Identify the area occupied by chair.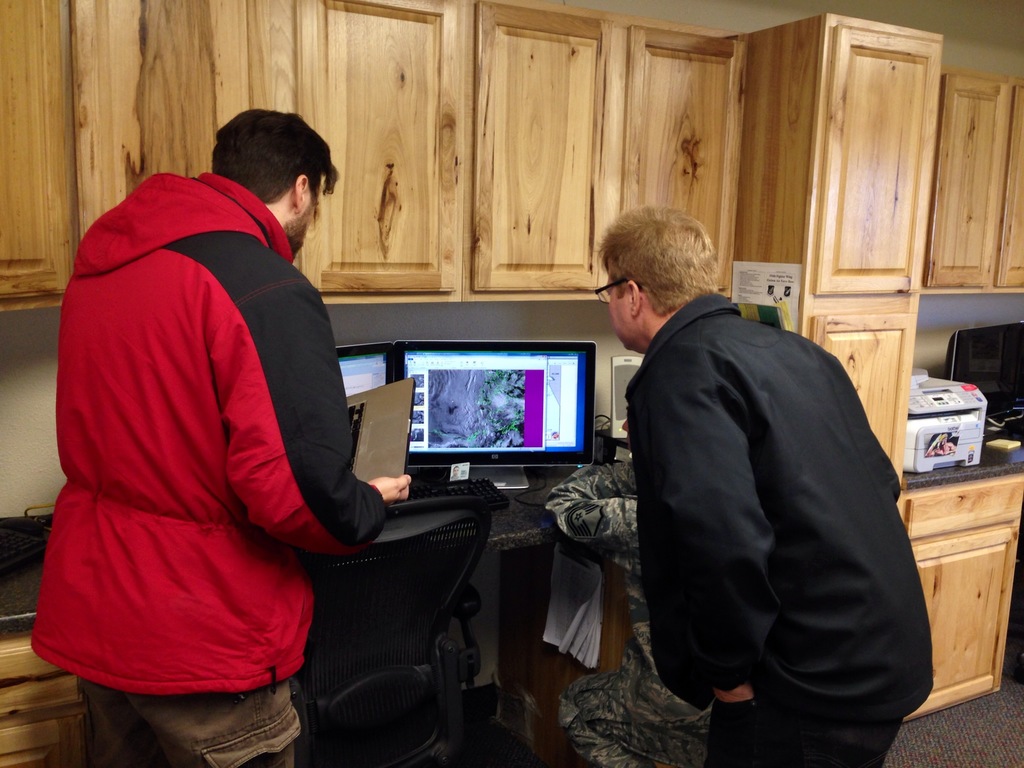
Area: 286 492 479 767.
